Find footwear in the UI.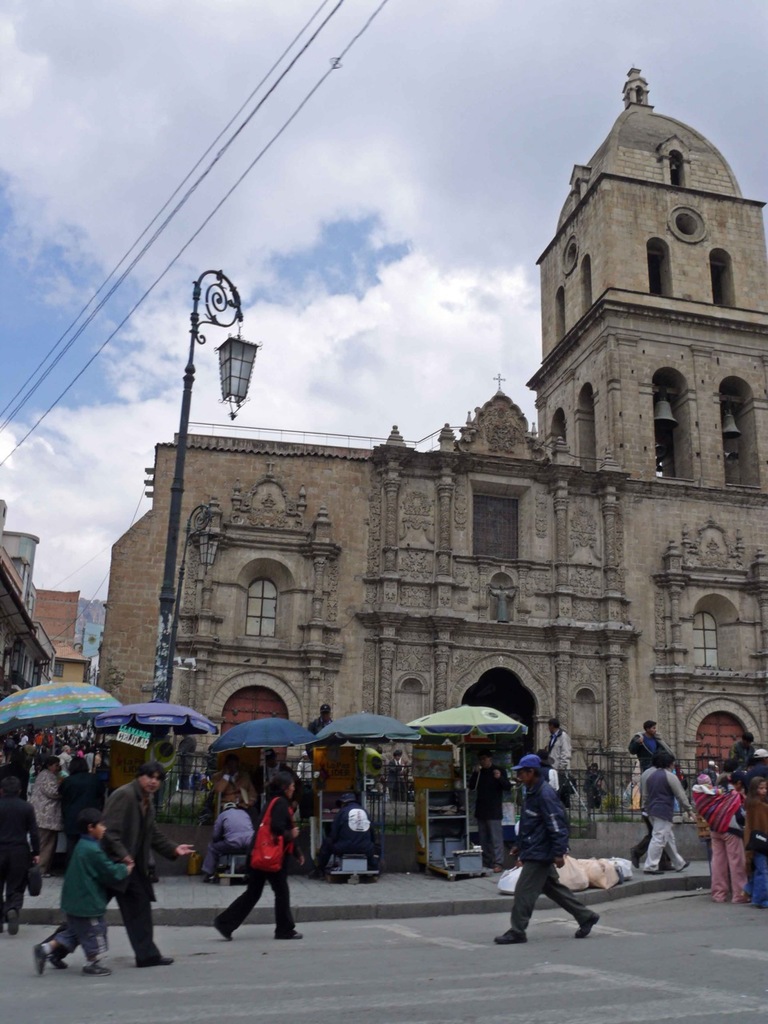
UI element at crop(31, 943, 46, 975).
